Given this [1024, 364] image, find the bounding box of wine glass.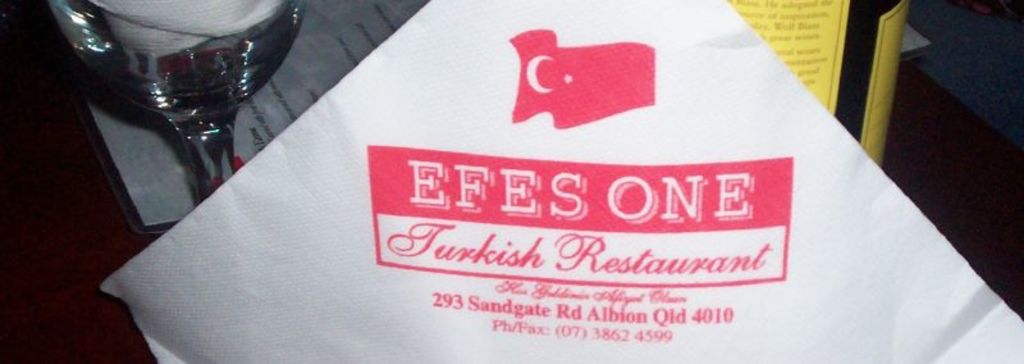
[44, 0, 302, 194].
